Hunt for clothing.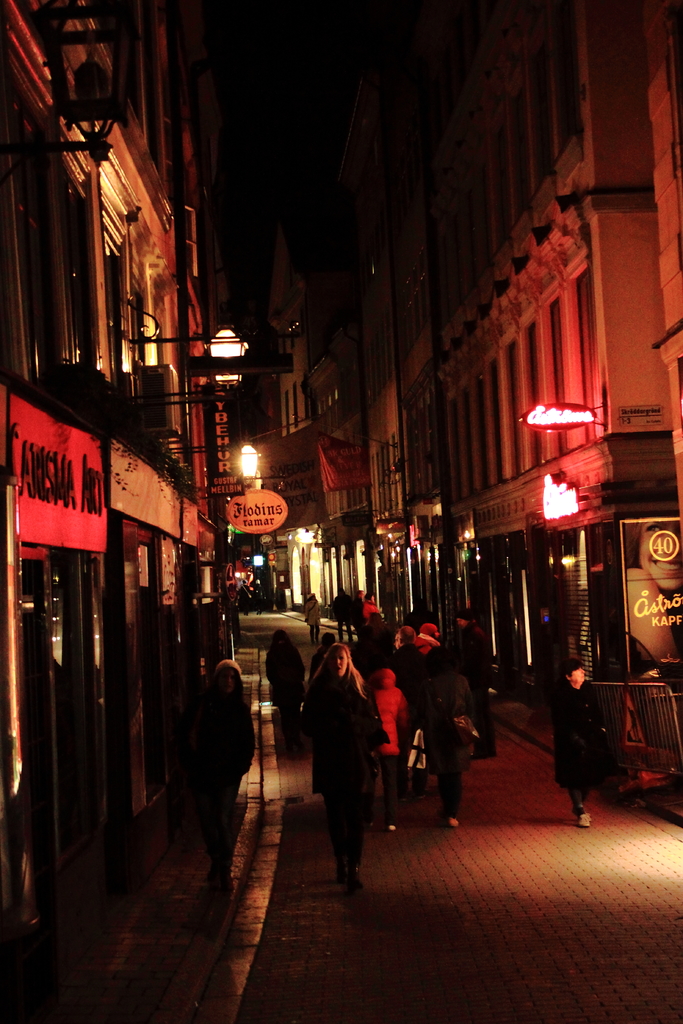
Hunted down at <bbox>194, 696, 258, 866</bbox>.
